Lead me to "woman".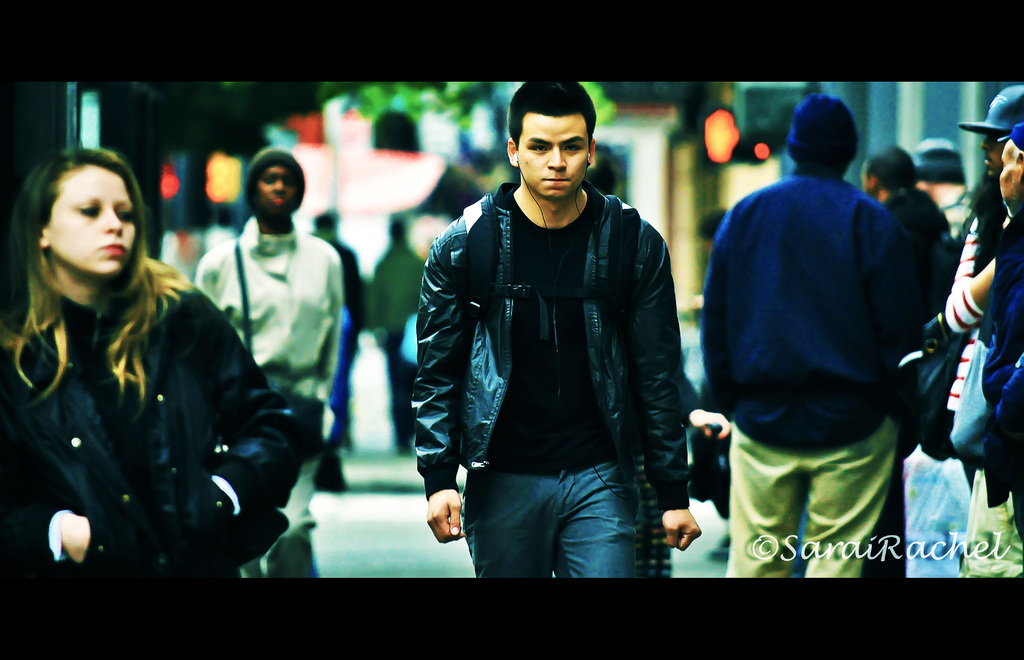
Lead to [left=0, top=128, right=287, bottom=630].
